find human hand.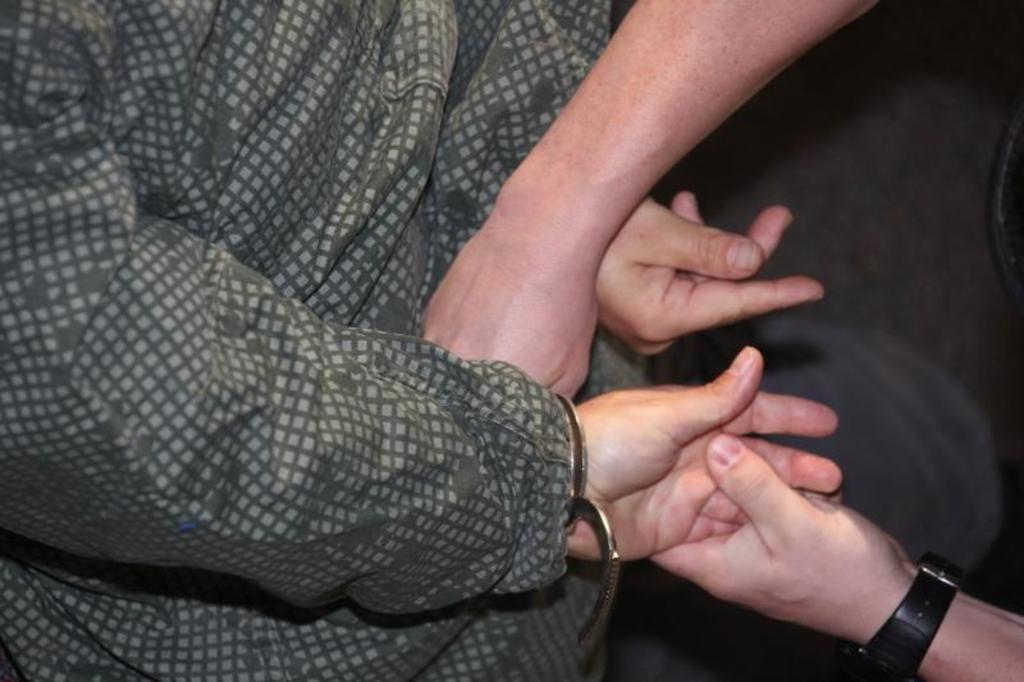
rect(421, 223, 603, 402).
